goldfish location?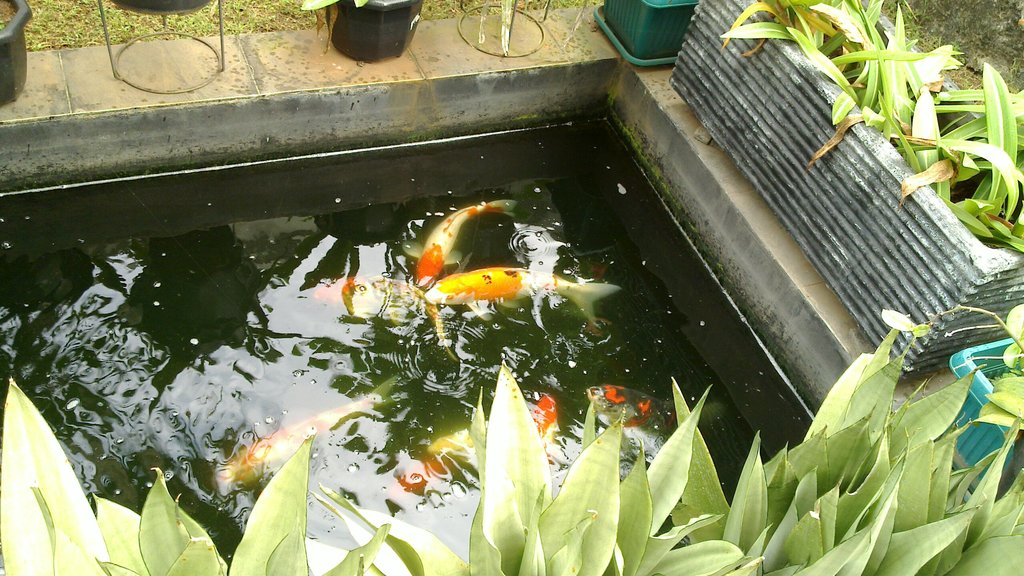
locate(218, 367, 399, 497)
